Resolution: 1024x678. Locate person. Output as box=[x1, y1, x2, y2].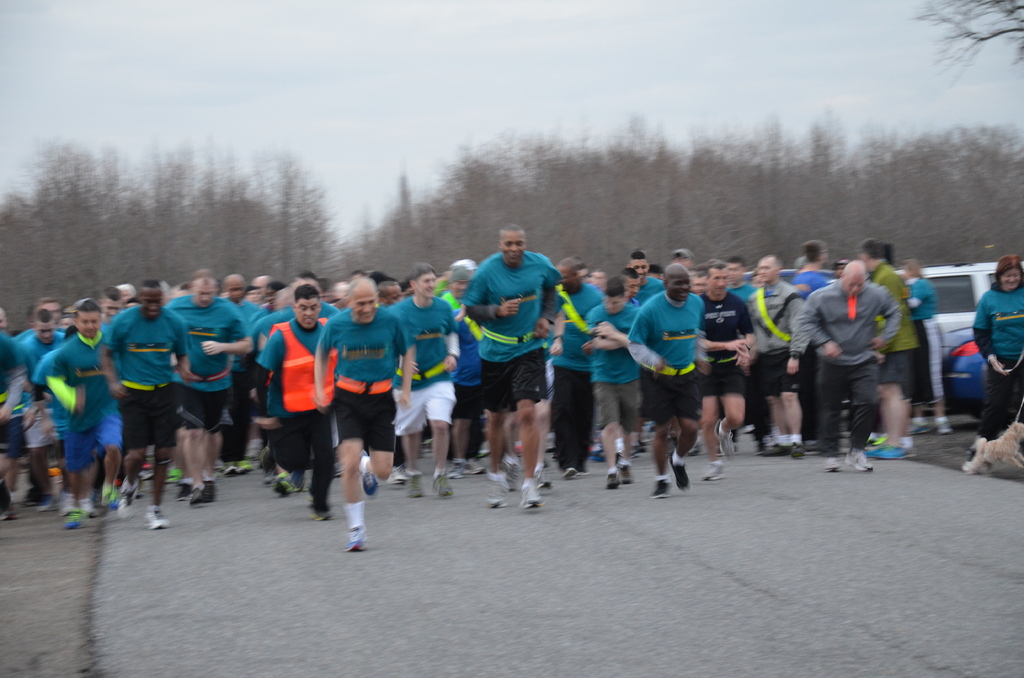
box=[589, 270, 644, 485].
